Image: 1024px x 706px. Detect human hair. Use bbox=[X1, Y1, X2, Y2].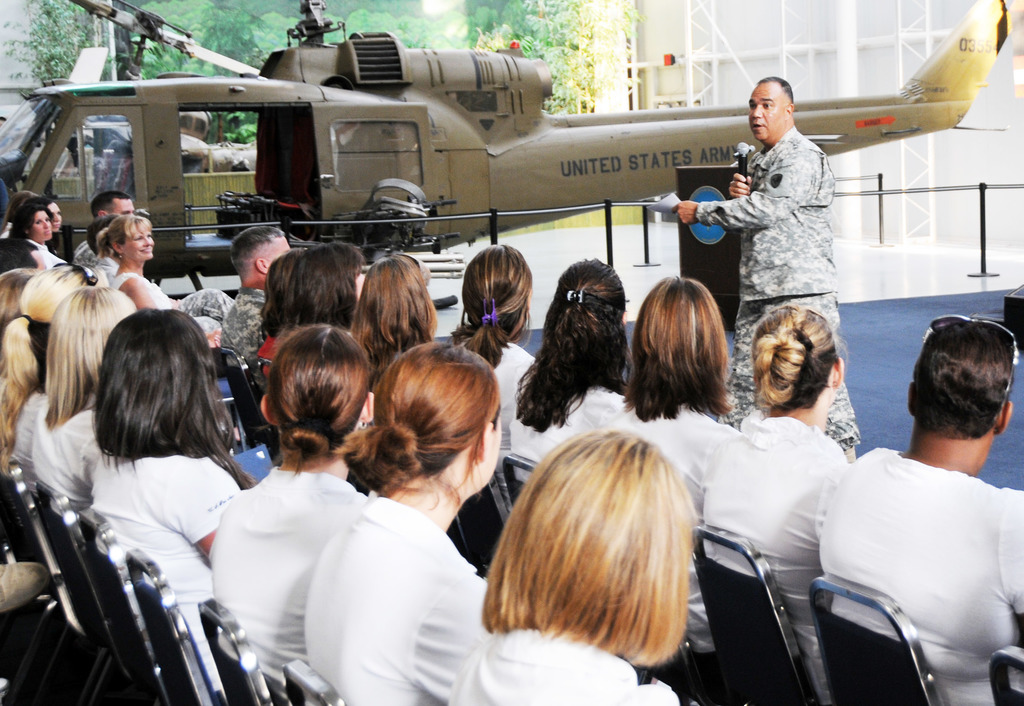
bbox=[4, 205, 55, 237].
